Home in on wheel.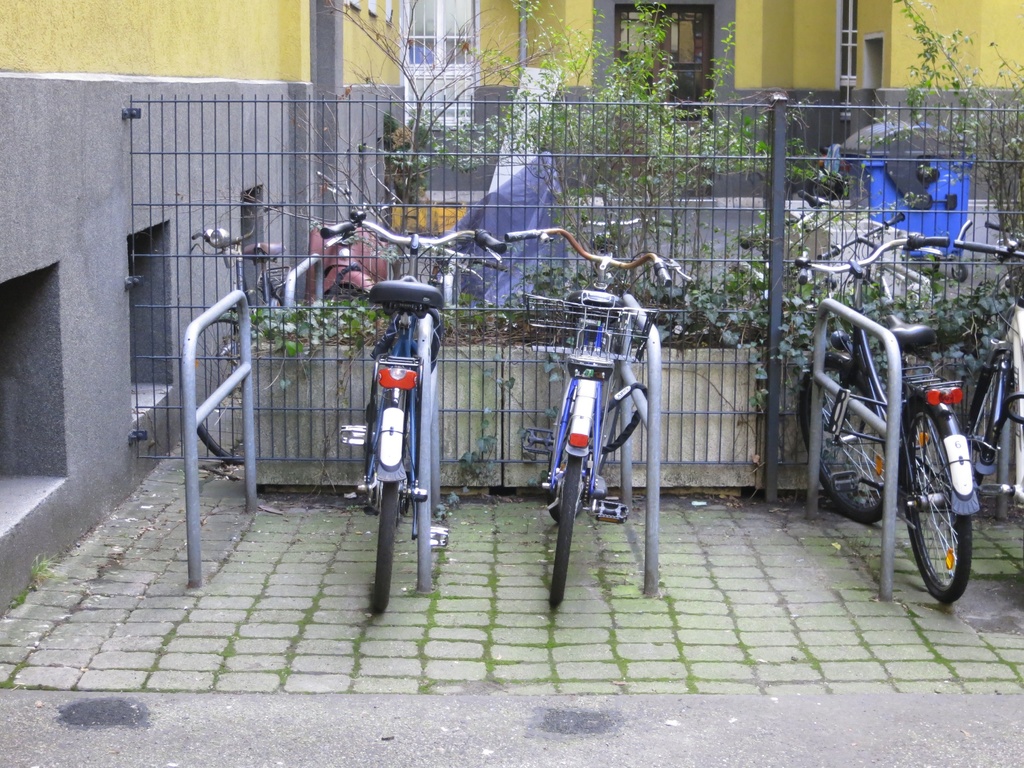
Homed in at x1=546, y1=460, x2=582, y2=602.
